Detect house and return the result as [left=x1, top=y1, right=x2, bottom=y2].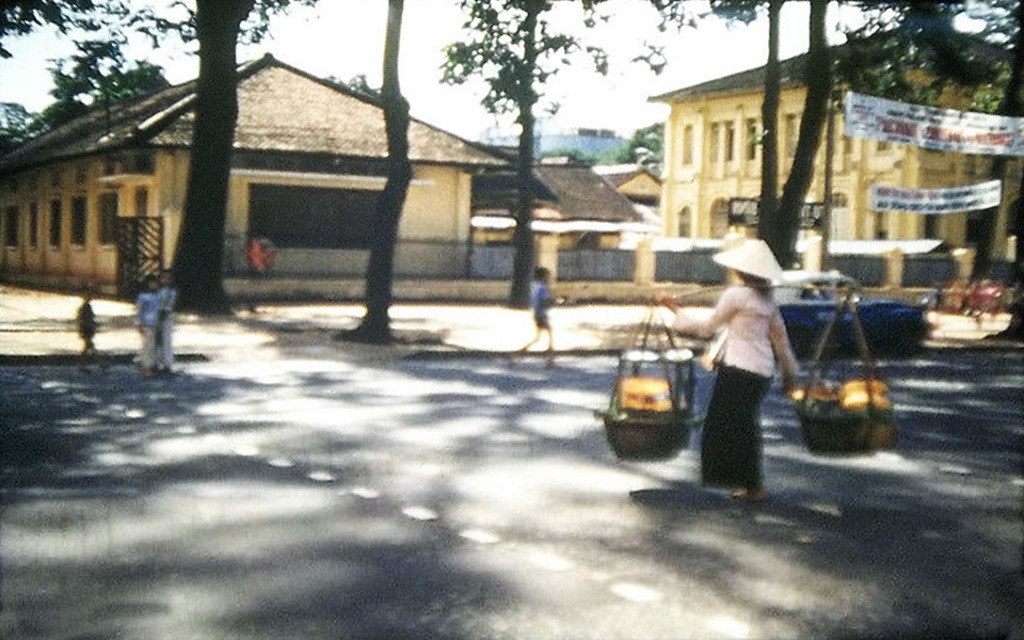
[left=466, top=154, right=636, bottom=278].
